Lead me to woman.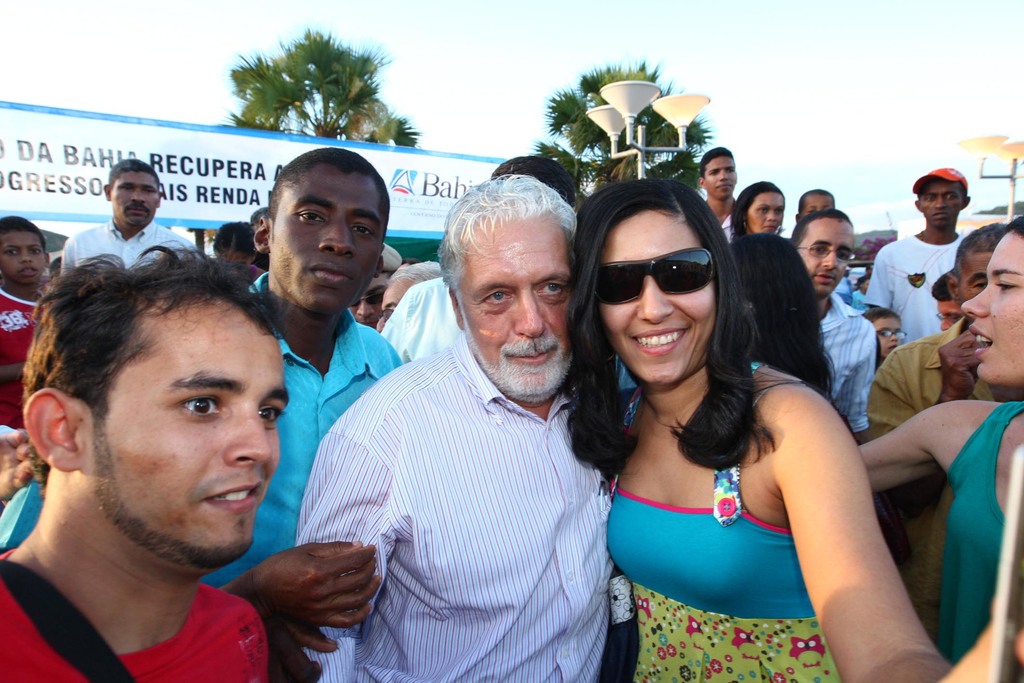
Lead to {"left": 562, "top": 157, "right": 1023, "bottom": 682}.
